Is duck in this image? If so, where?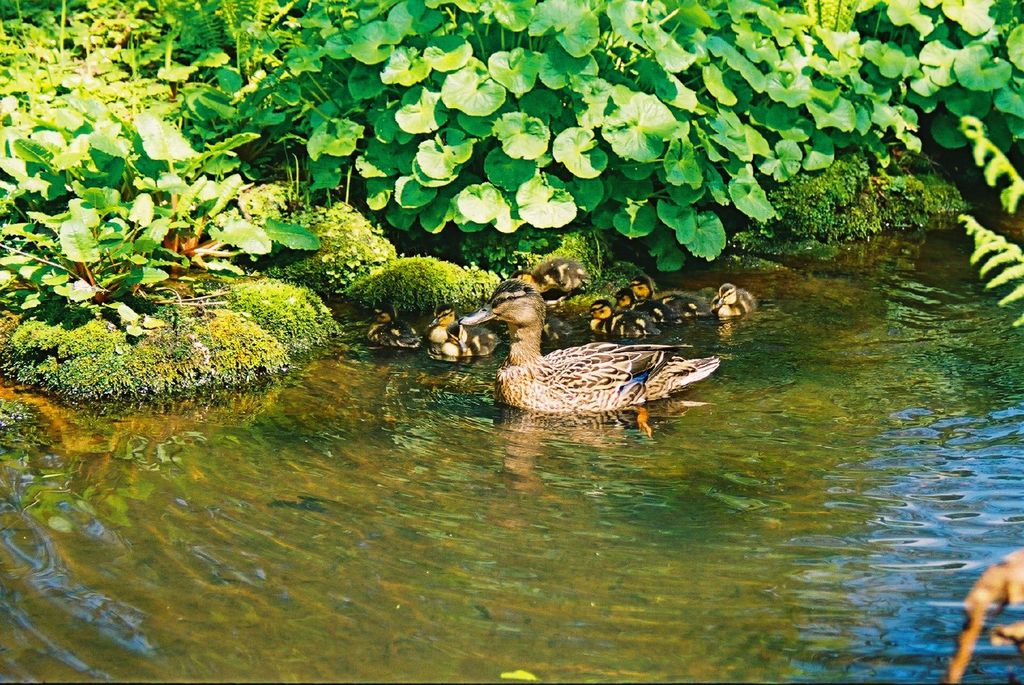
Yes, at detection(710, 280, 758, 326).
